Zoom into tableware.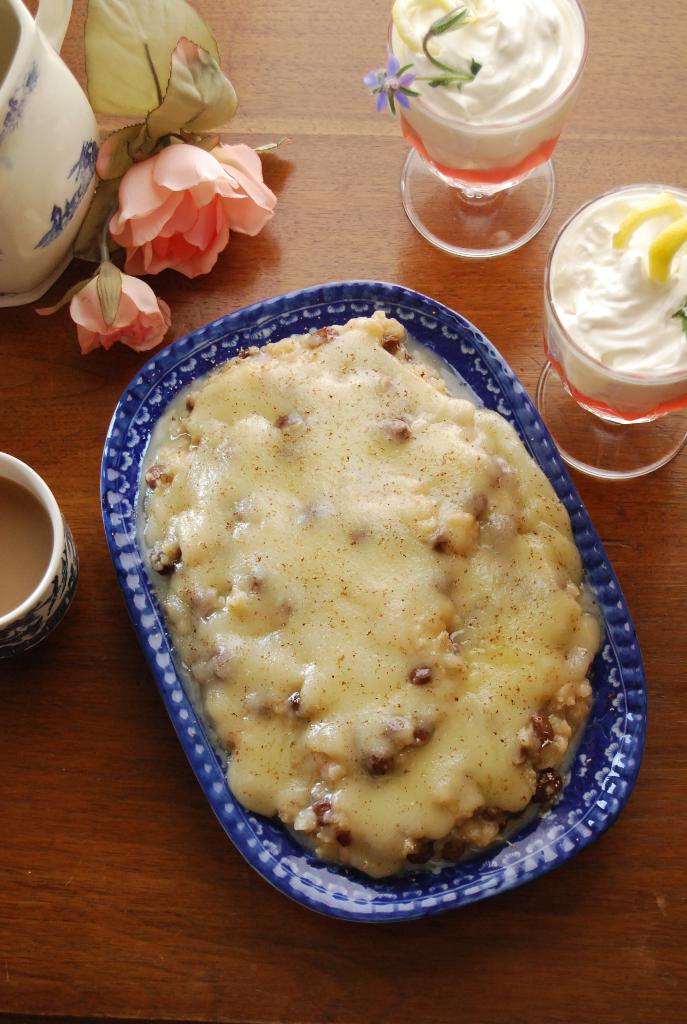
Zoom target: region(108, 304, 621, 909).
